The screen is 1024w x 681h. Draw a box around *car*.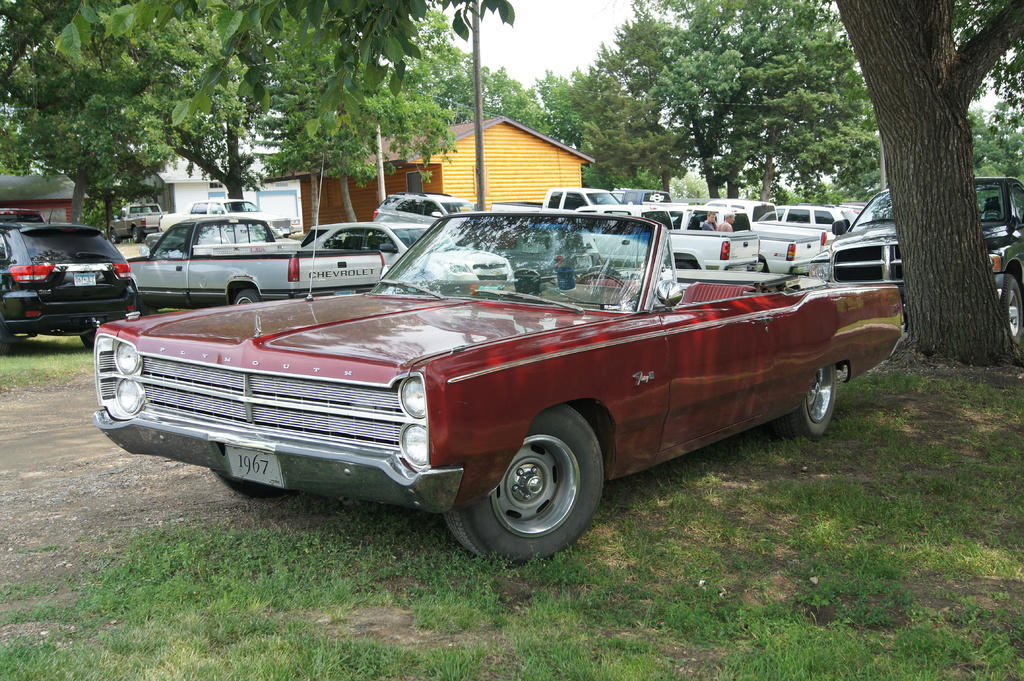
(x1=301, y1=213, x2=516, y2=280).
